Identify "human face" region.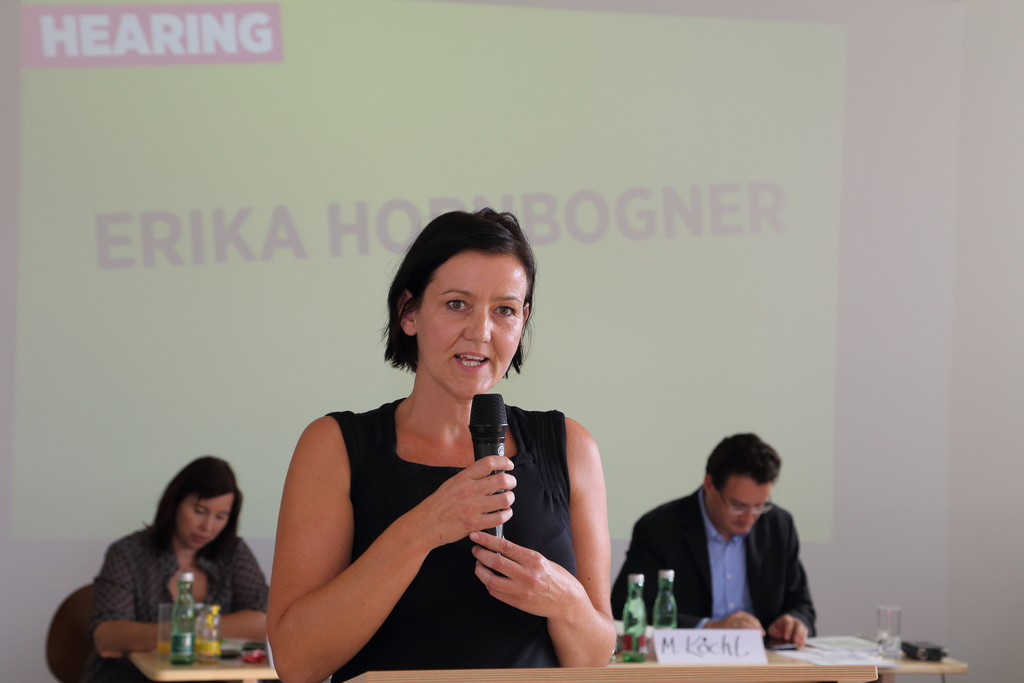
Region: [420,257,529,399].
